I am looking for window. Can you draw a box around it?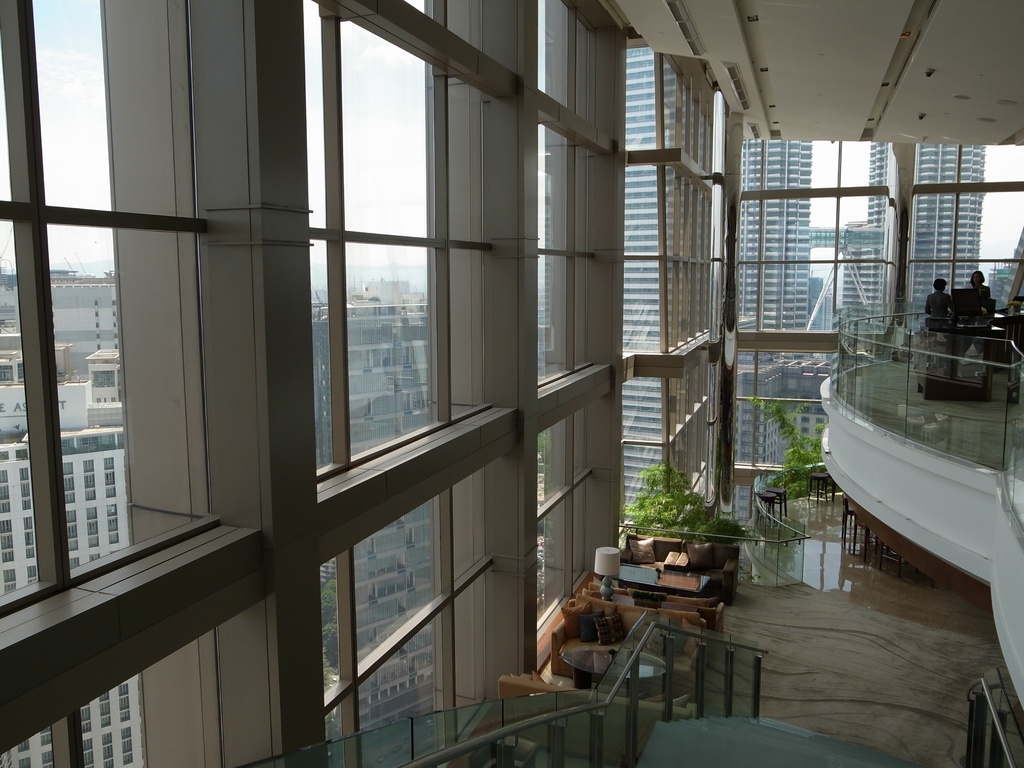
Sure, the bounding box is select_region(532, 0, 597, 387).
